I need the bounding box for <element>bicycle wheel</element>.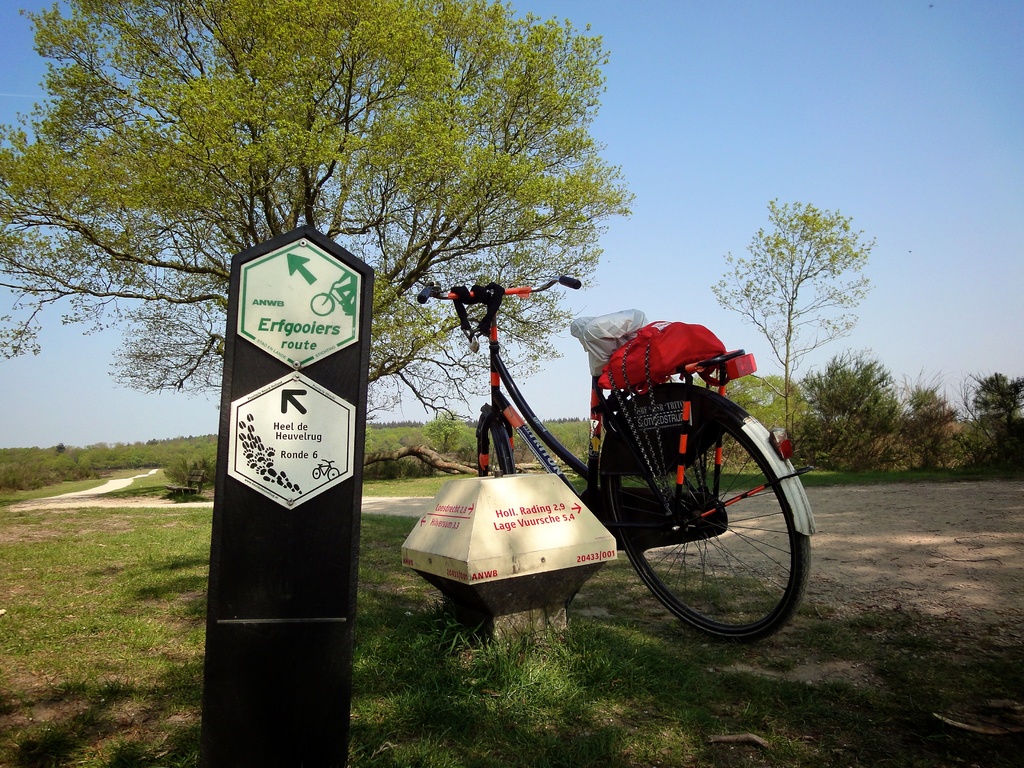
Here it is: (x1=584, y1=387, x2=790, y2=655).
